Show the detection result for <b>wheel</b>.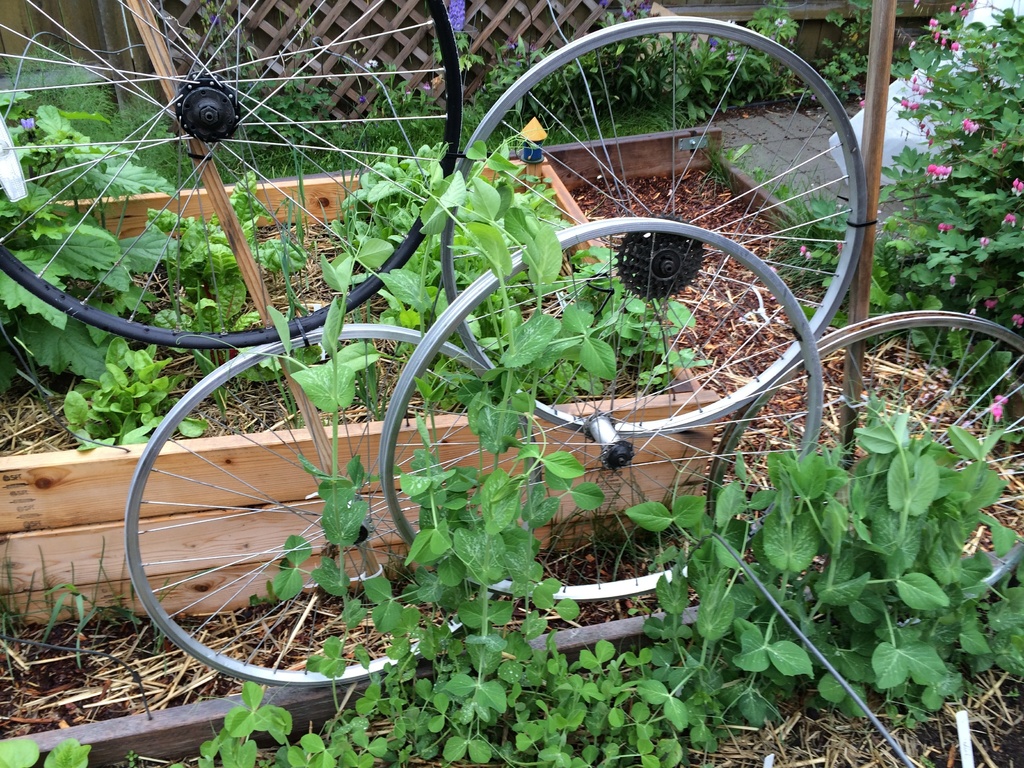
(376, 217, 821, 599).
